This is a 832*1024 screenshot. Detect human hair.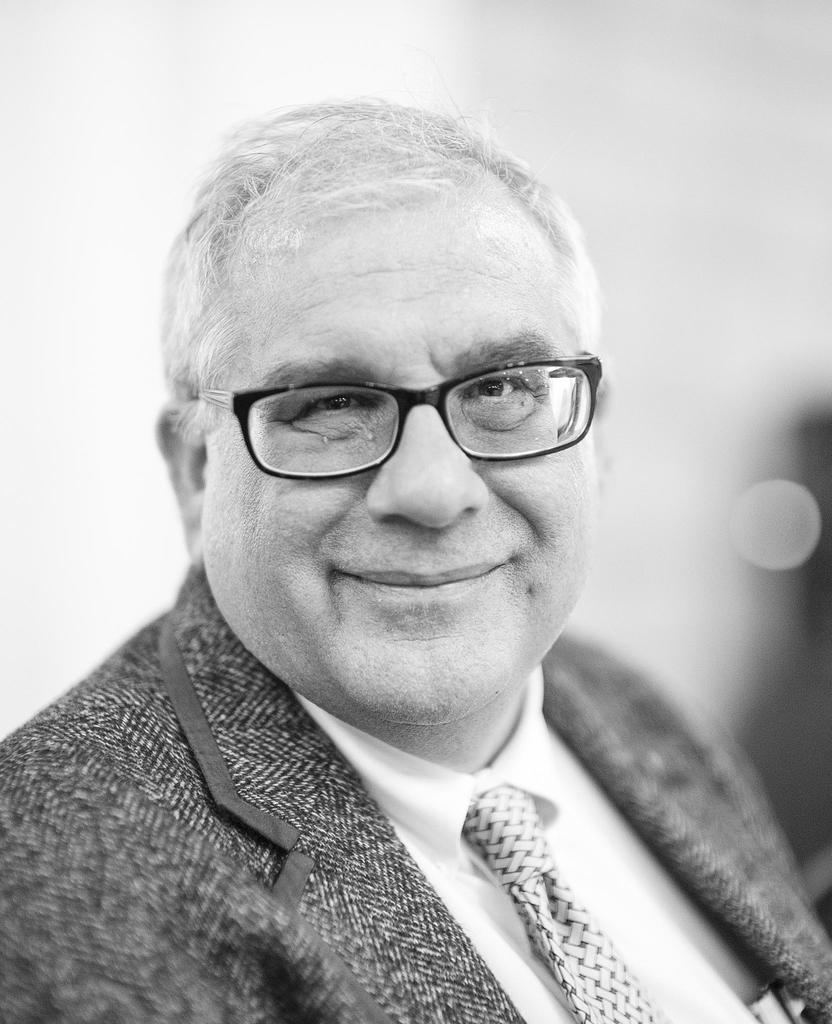
region(139, 99, 629, 507).
